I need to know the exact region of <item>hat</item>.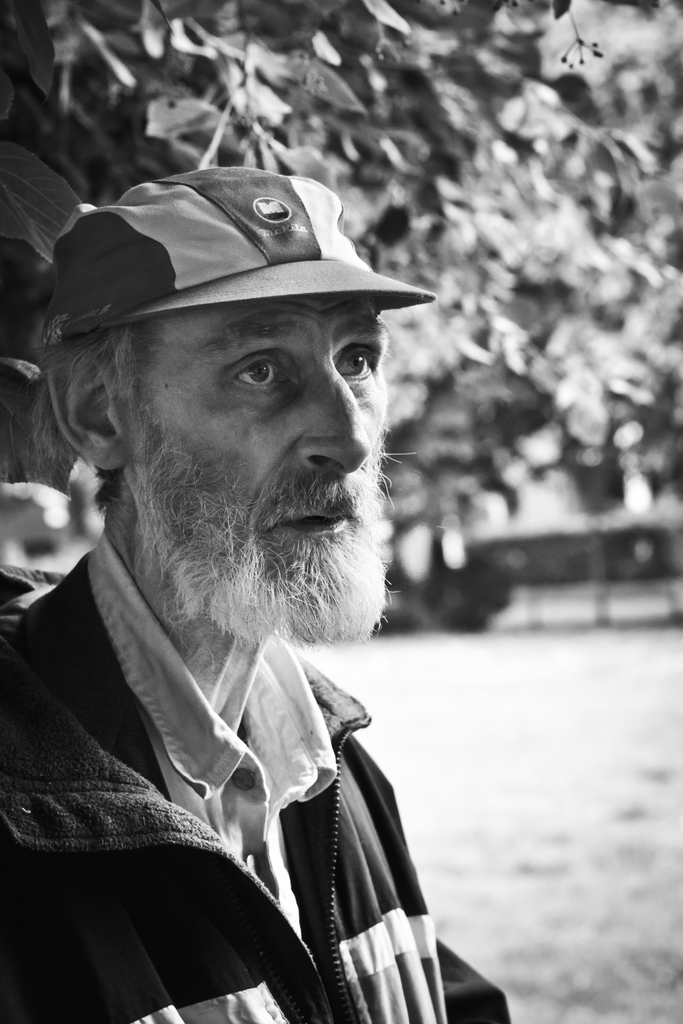
Region: <region>40, 161, 434, 344</region>.
